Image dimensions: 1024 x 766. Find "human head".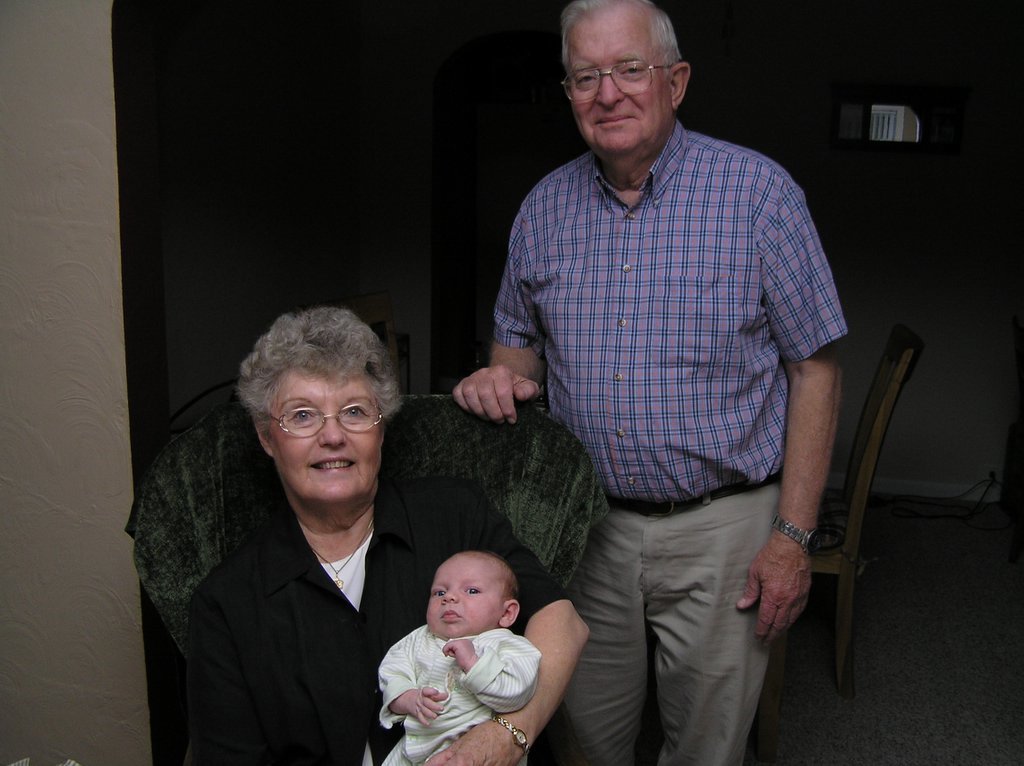
Rect(561, 0, 693, 168).
